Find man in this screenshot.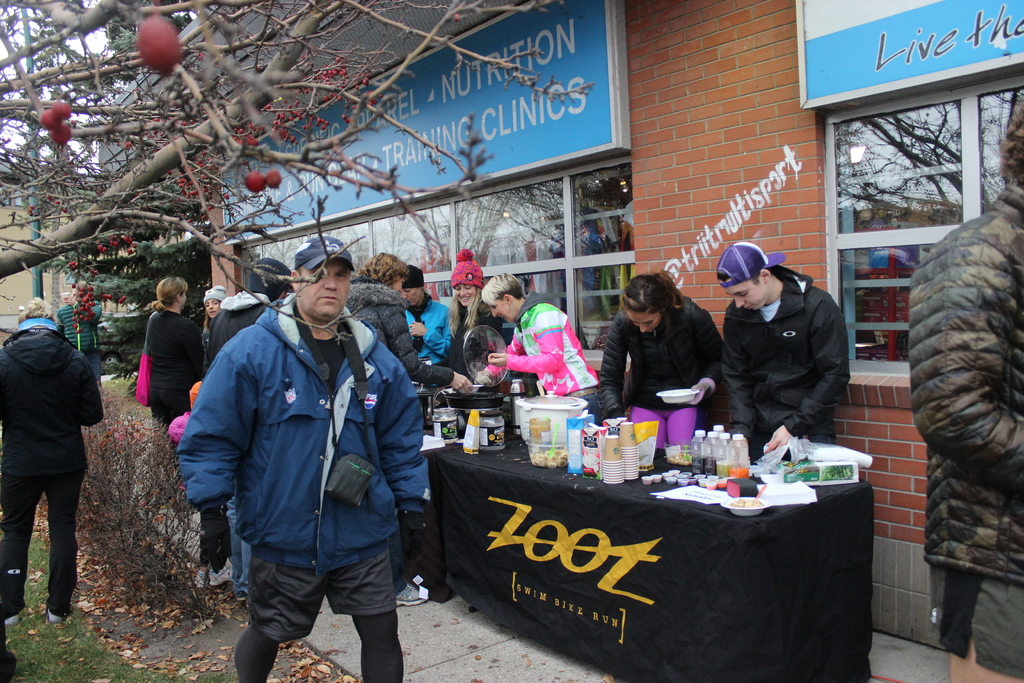
The bounding box for man is (0, 297, 101, 628).
